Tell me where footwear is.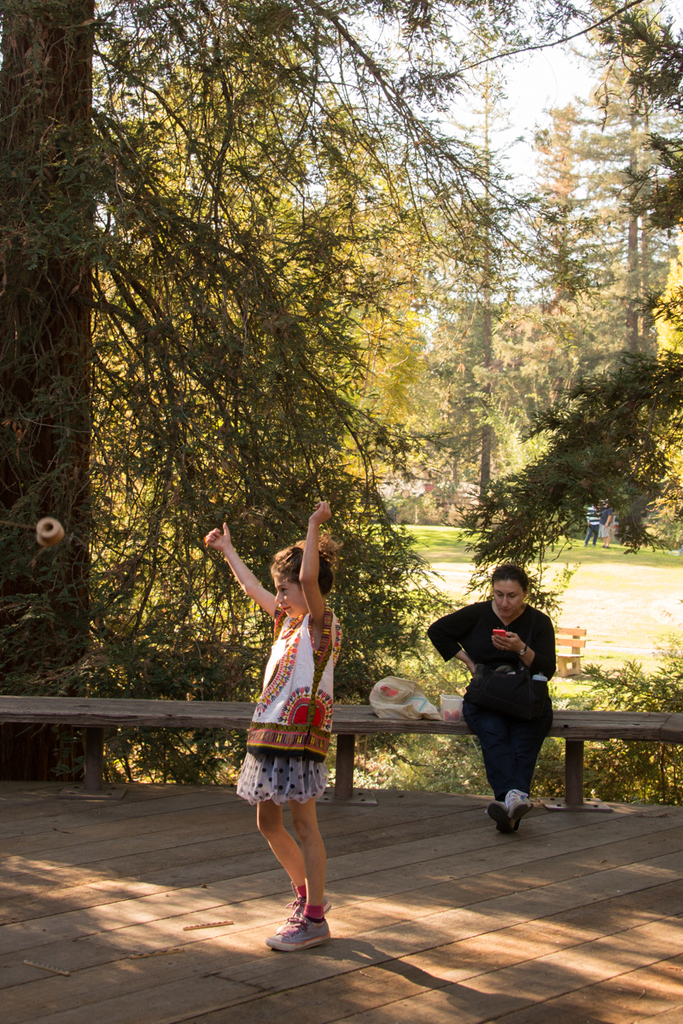
footwear is at x1=270 y1=889 x2=319 y2=947.
